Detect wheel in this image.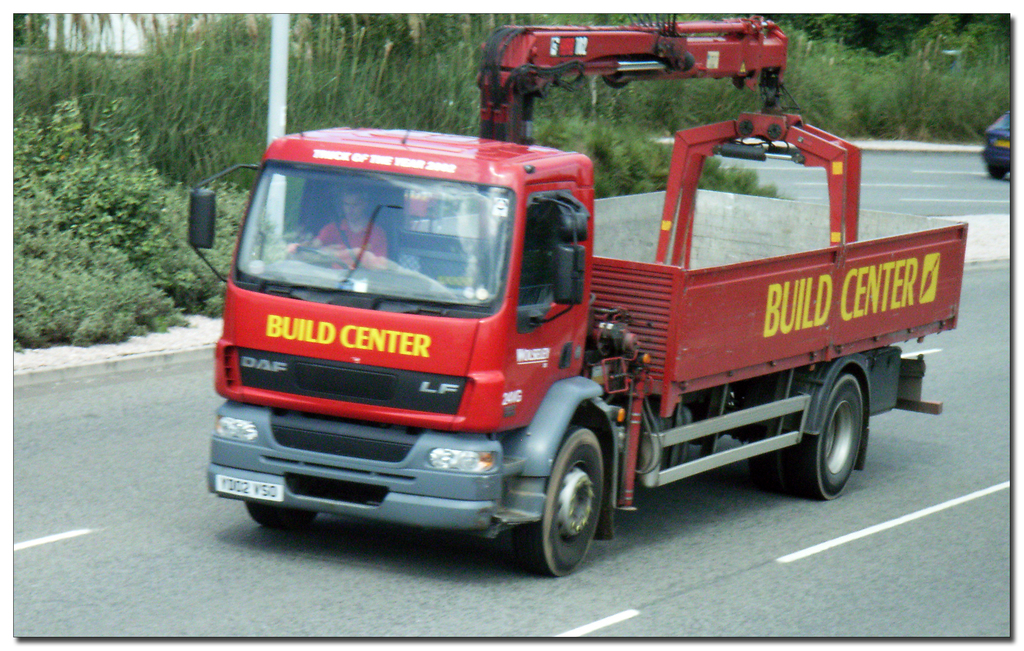
Detection: select_region(279, 242, 350, 269).
